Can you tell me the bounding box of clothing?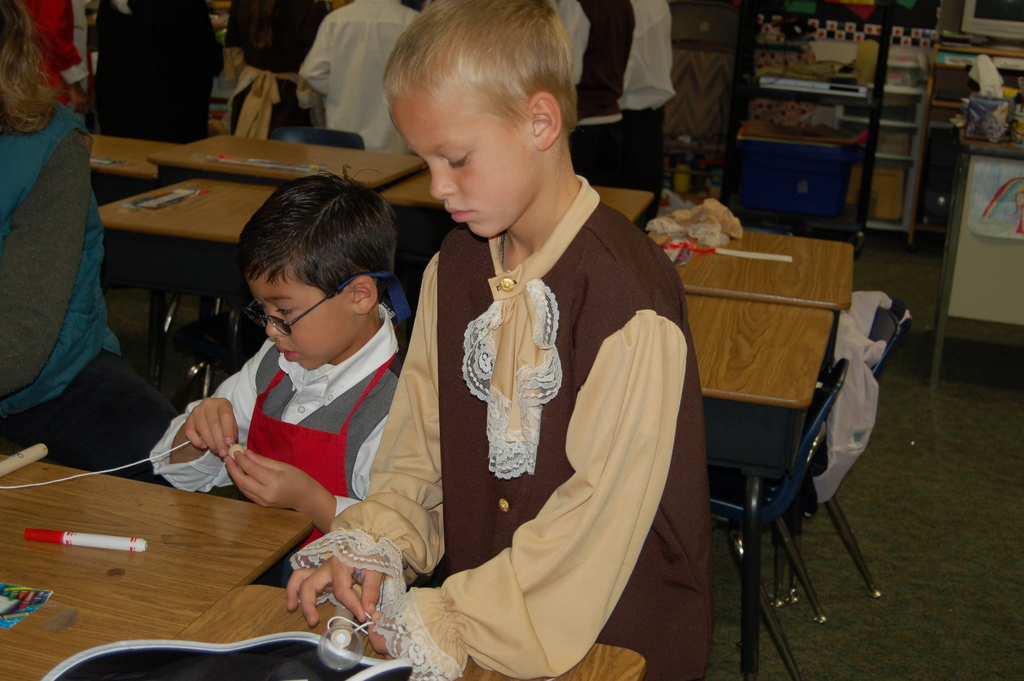
x1=31, y1=0, x2=84, y2=99.
